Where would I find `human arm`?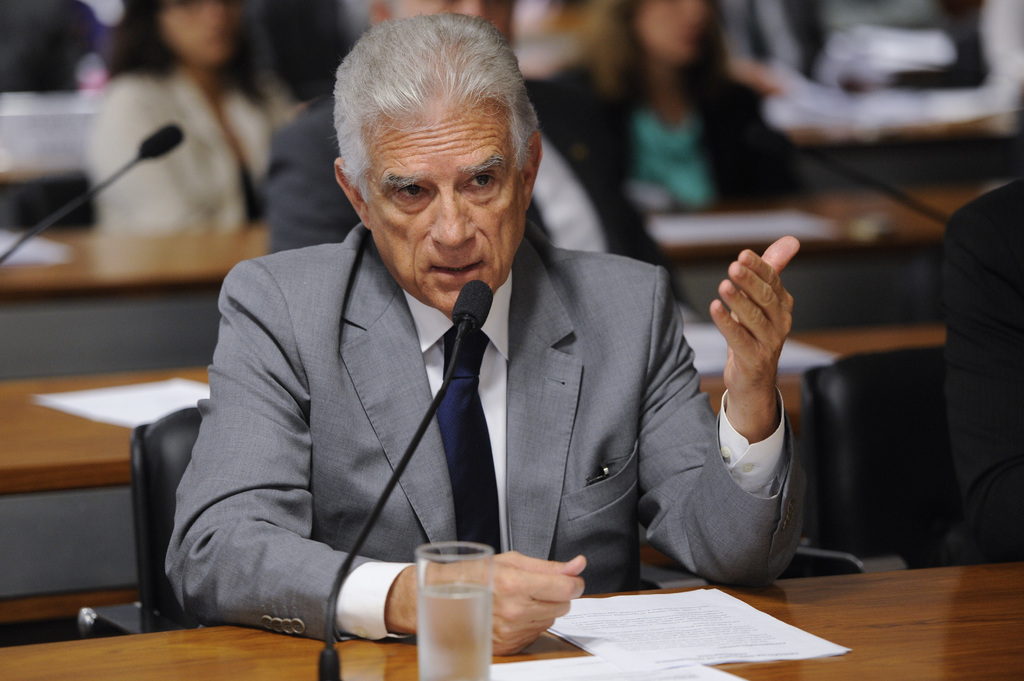
At 164 257 600 663.
